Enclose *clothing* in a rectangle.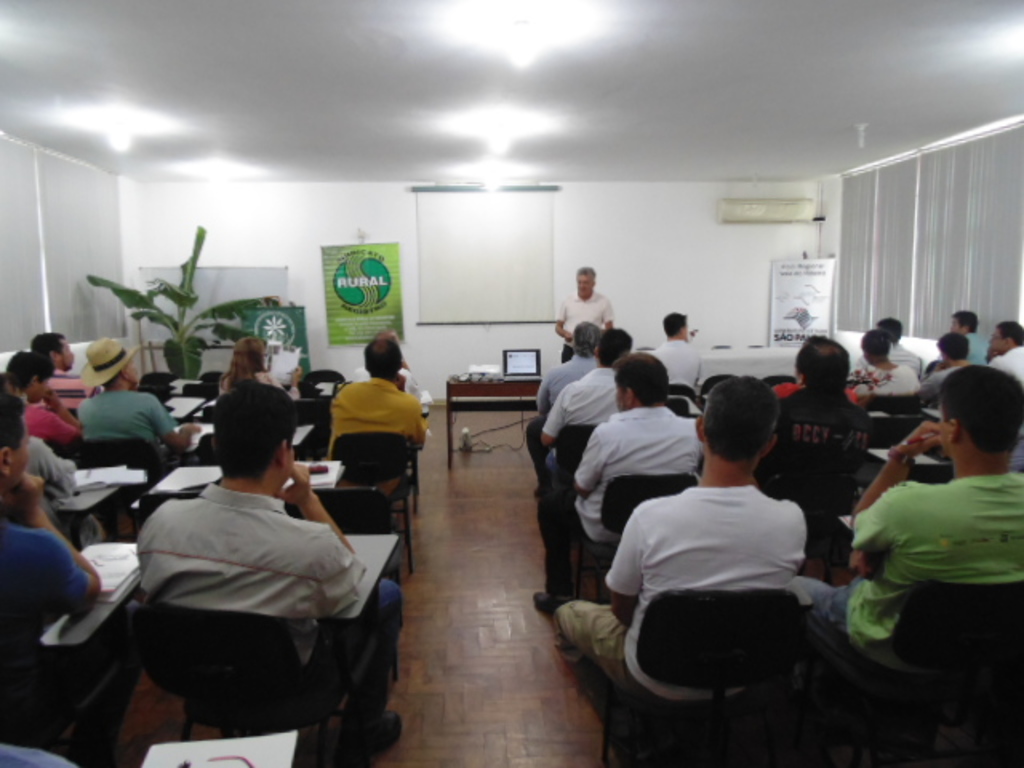
locate(533, 405, 699, 590).
